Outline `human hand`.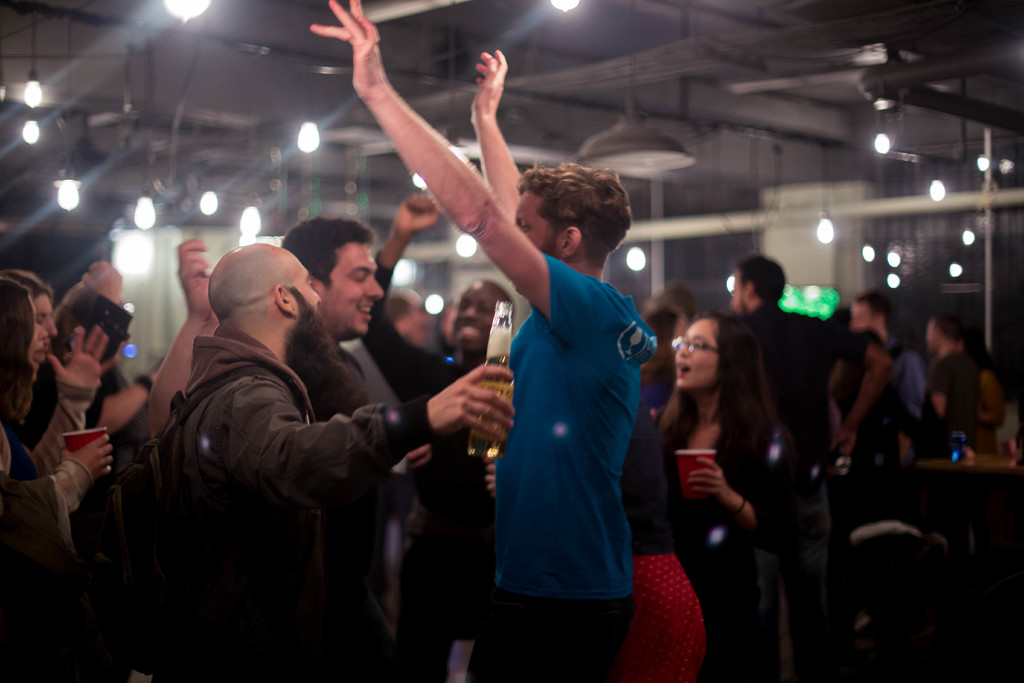
Outline: region(688, 457, 728, 500).
